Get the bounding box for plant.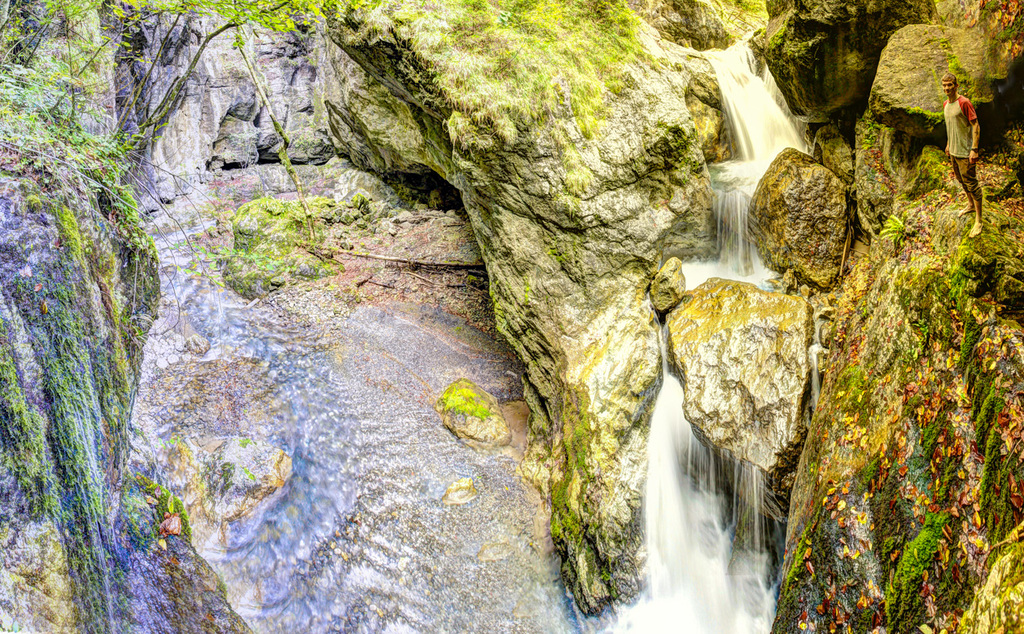
bbox=(876, 501, 968, 627).
